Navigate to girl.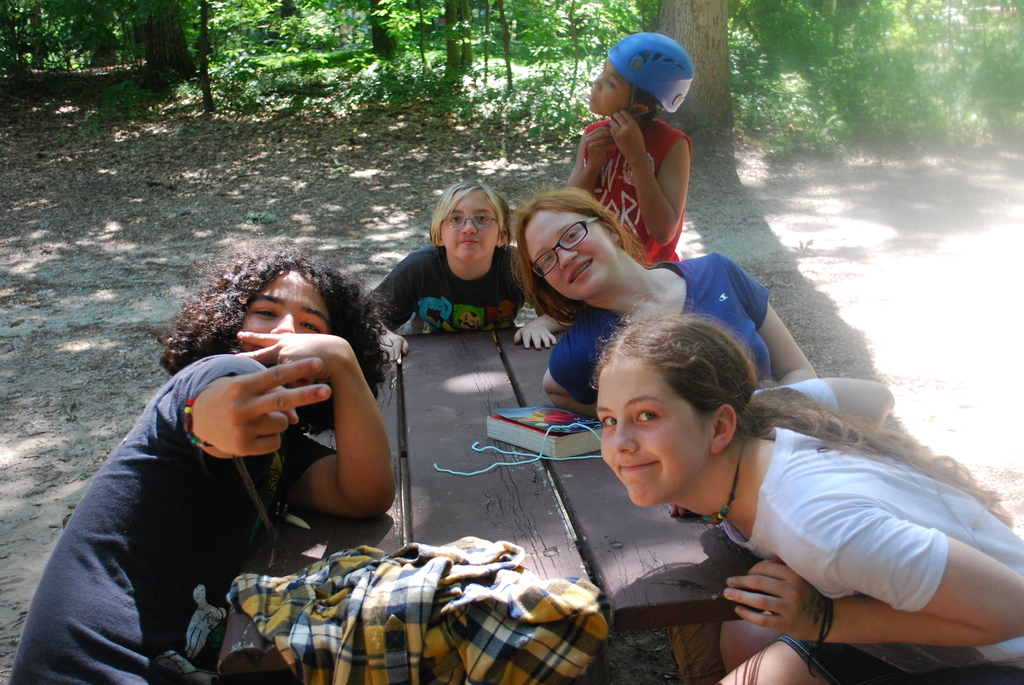
Navigation target: {"left": 588, "top": 292, "right": 1023, "bottom": 684}.
